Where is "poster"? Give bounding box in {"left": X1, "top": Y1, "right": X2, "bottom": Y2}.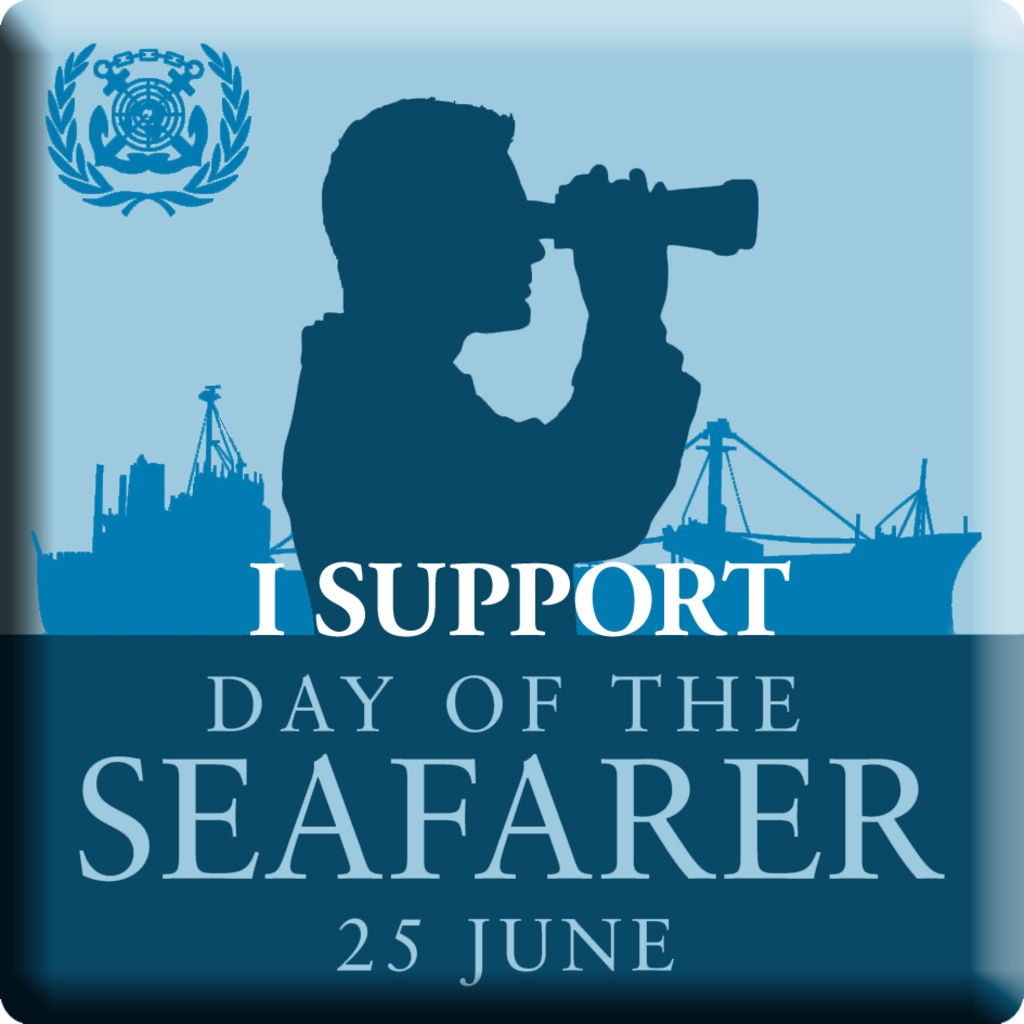
{"left": 0, "top": 0, "right": 1023, "bottom": 1023}.
